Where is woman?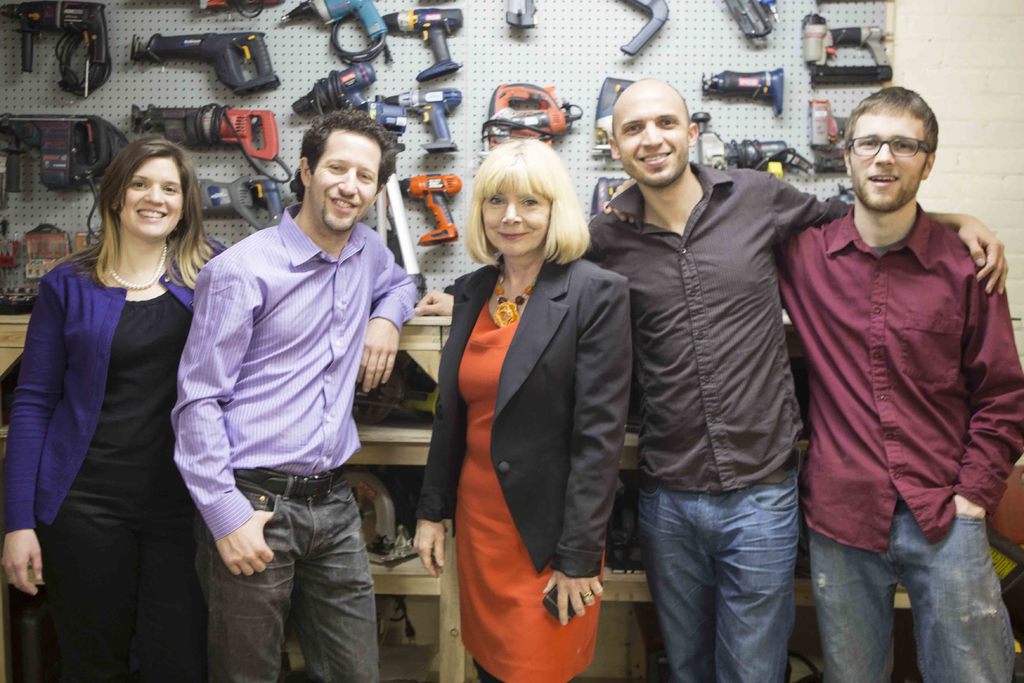
BBox(14, 107, 211, 682).
